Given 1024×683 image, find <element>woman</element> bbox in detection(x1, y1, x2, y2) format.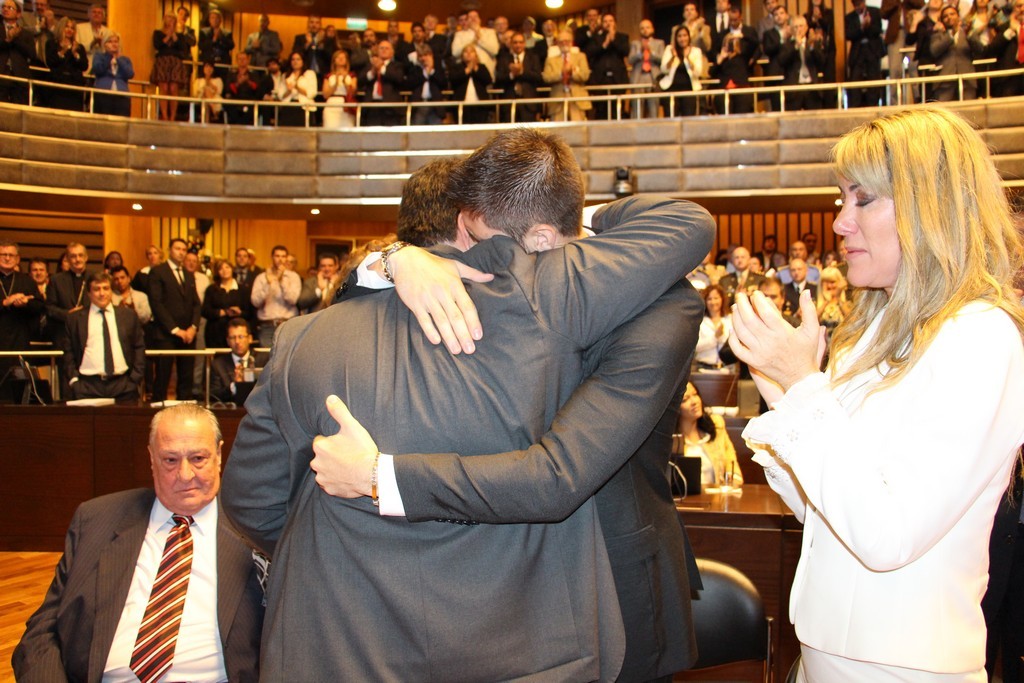
detection(319, 46, 356, 131).
